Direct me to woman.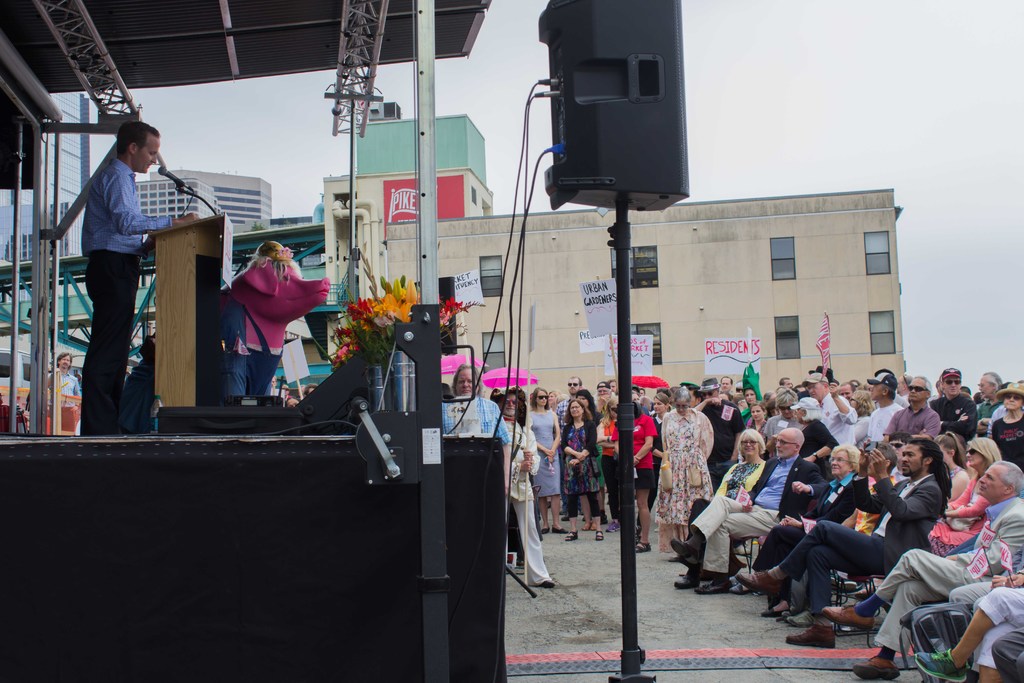
Direction: (x1=523, y1=390, x2=569, y2=534).
